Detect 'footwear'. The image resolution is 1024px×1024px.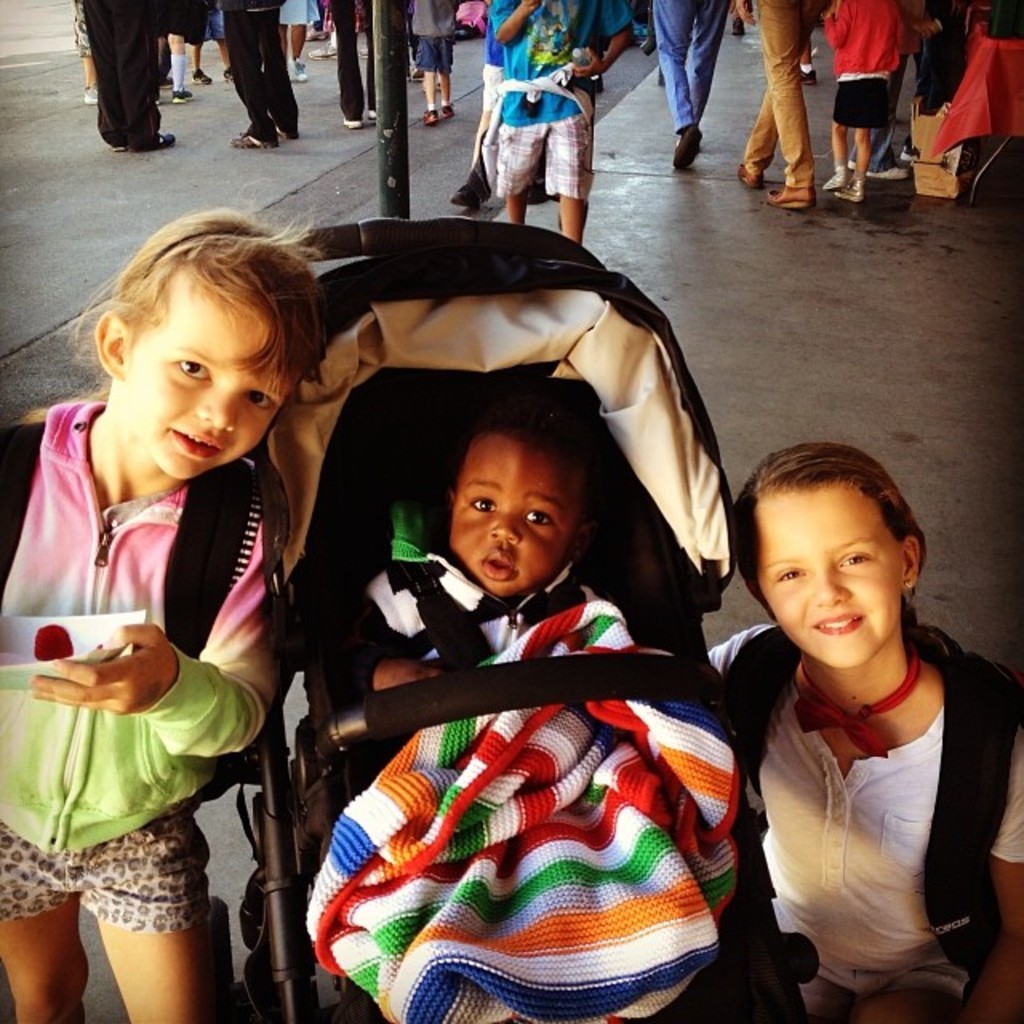
(226,133,280,149).
